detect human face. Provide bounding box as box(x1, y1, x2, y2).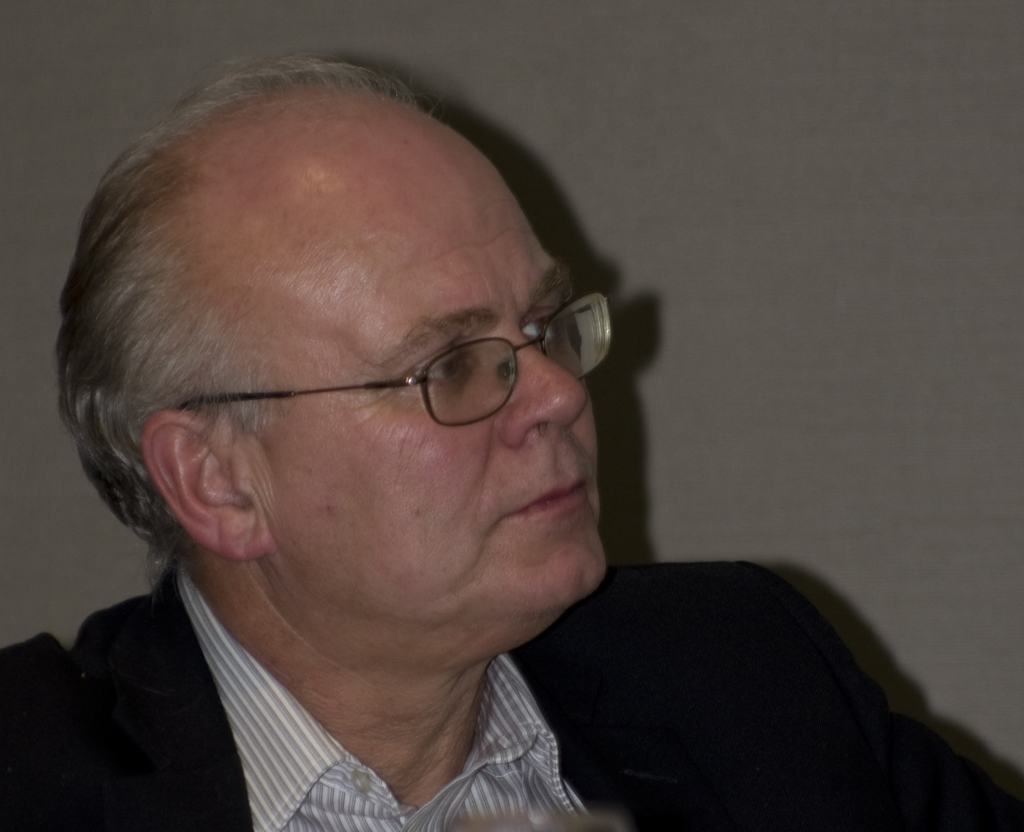
box(253, 187, 598, 610).
